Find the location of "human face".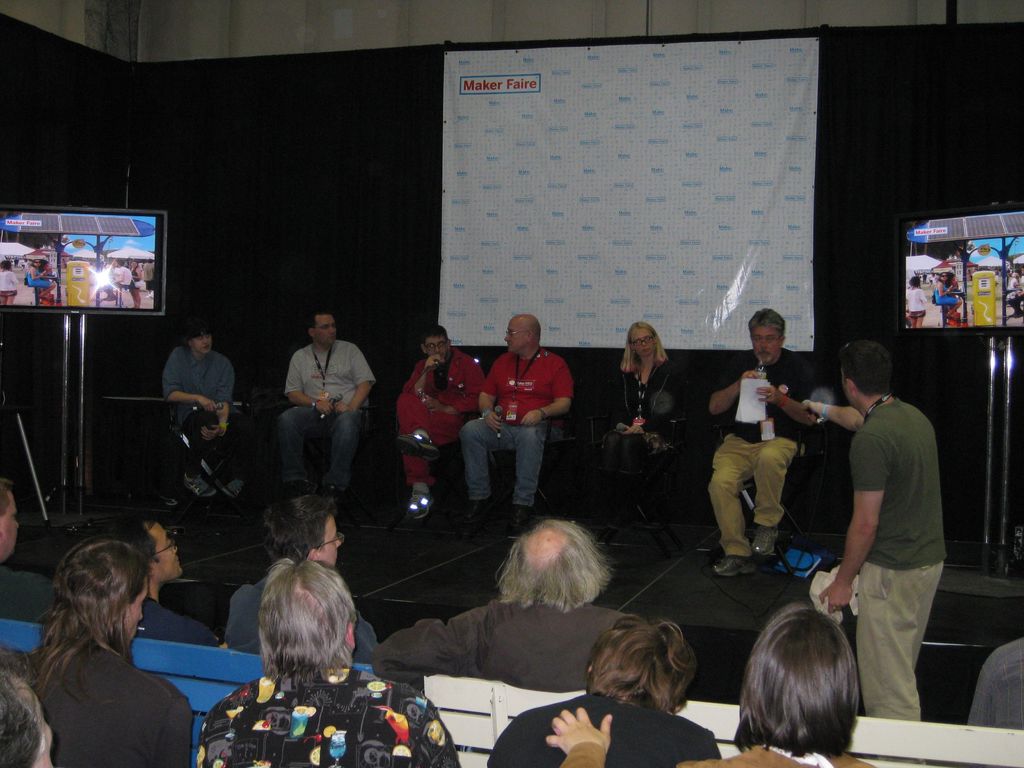
Location: 193, 336, 215, 355.
